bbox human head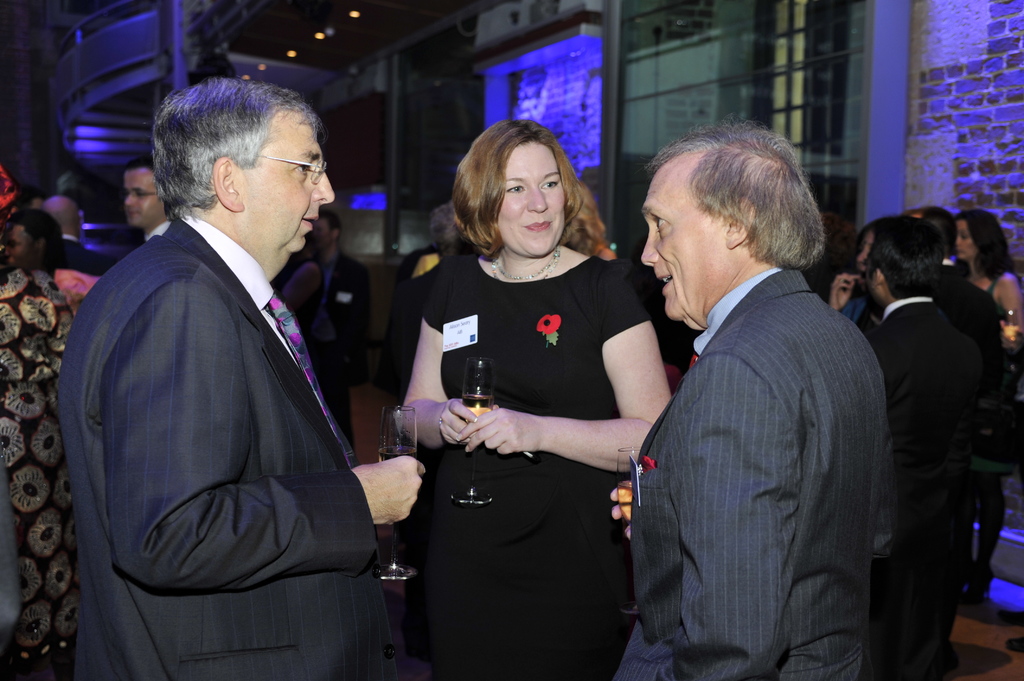
(x1=913, y1=208, x2=957, y2=255)
